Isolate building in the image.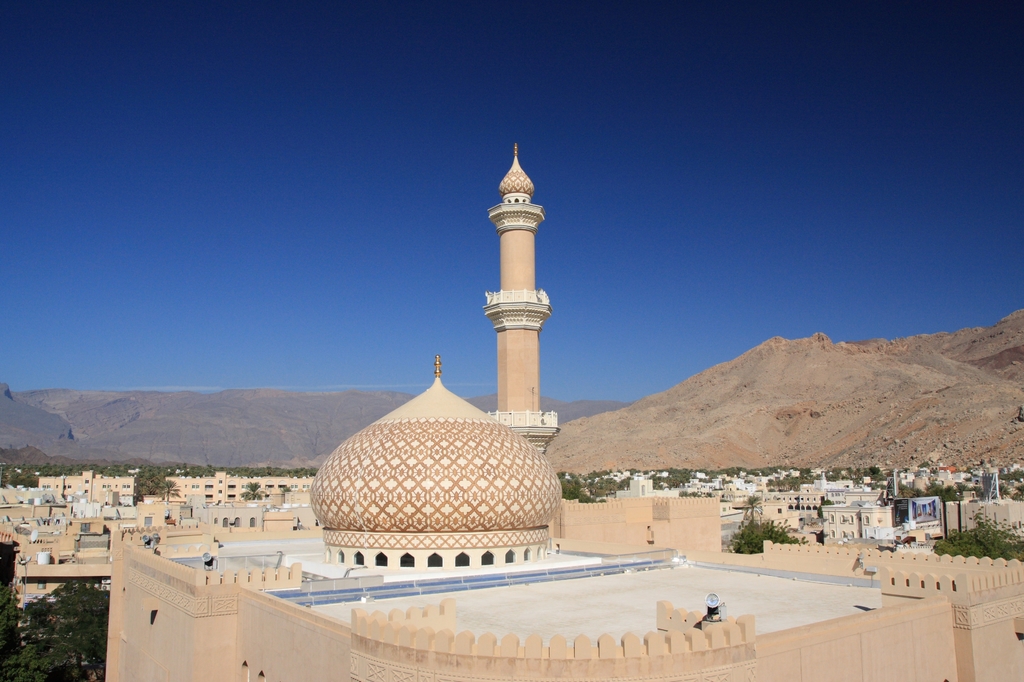
Isolated region: box(161, 470, 316, 510).
